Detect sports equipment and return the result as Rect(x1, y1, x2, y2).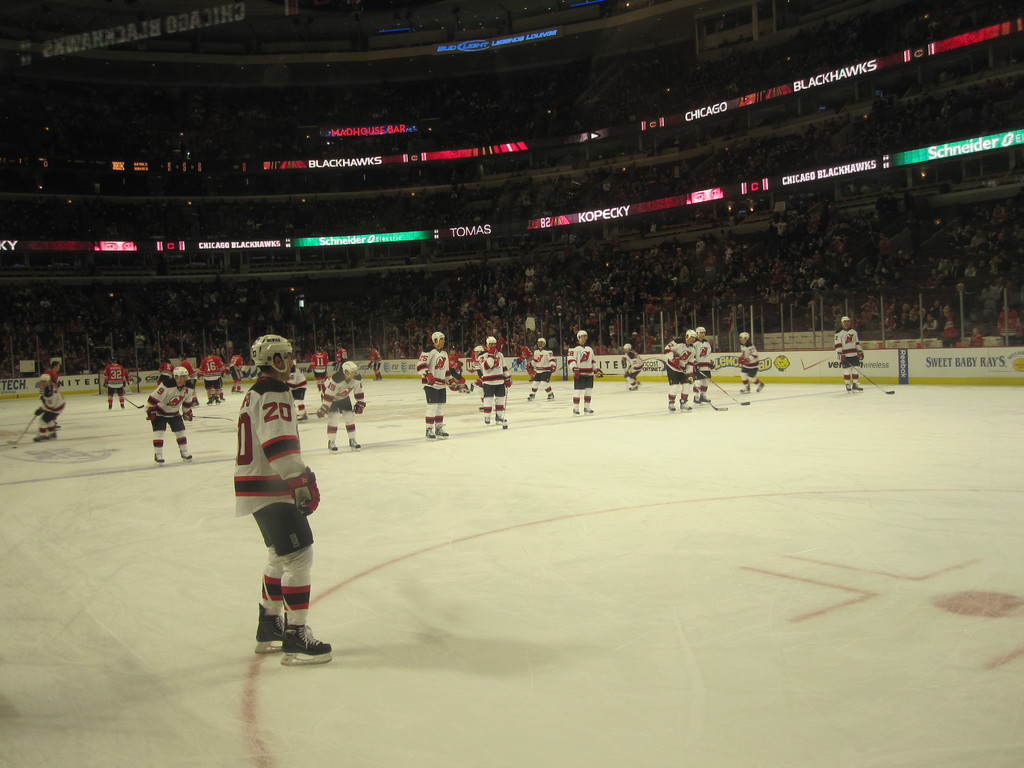
Rect(483, 413, 491, 426).
